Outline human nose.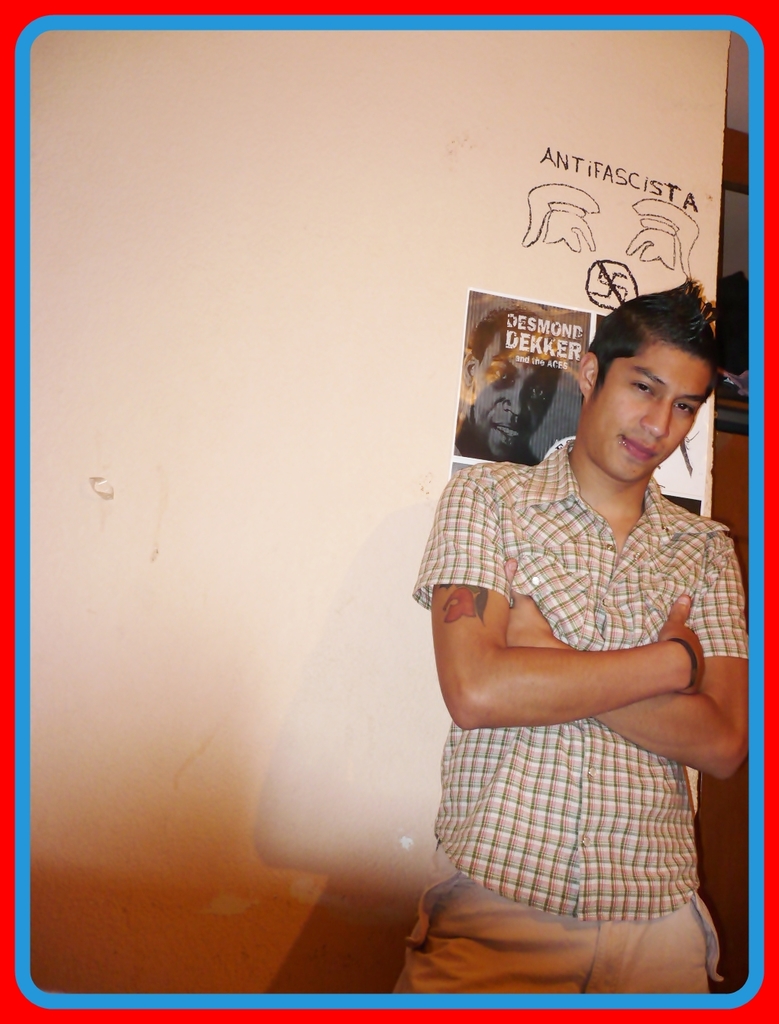
Outline: [639,392,674,436].
